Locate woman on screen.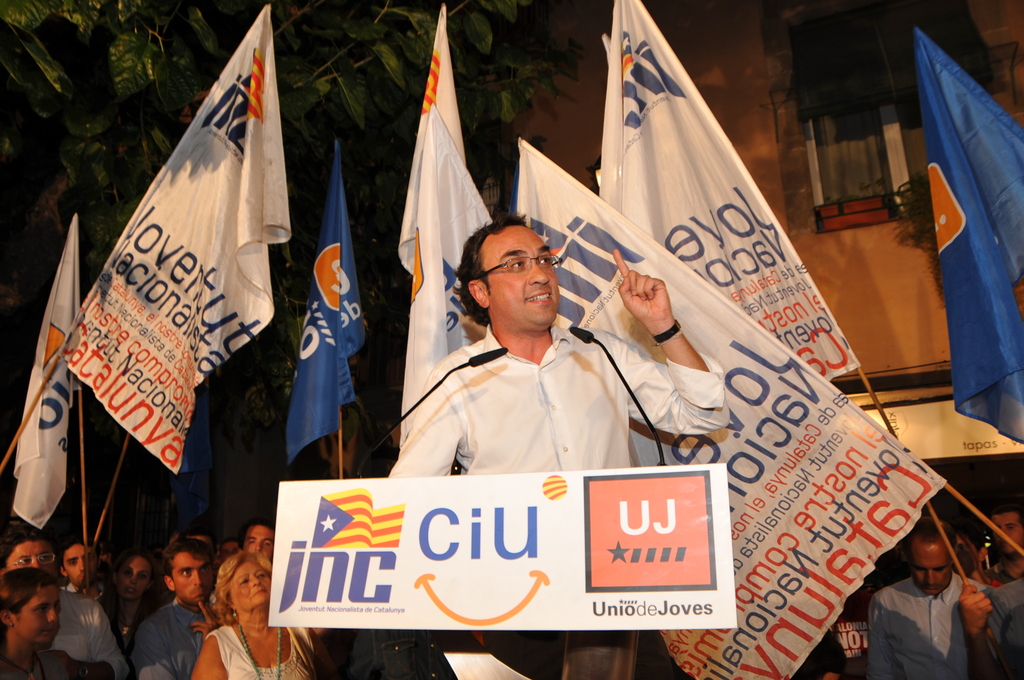
On screen at l=188, t=547, r=324, b=679.
